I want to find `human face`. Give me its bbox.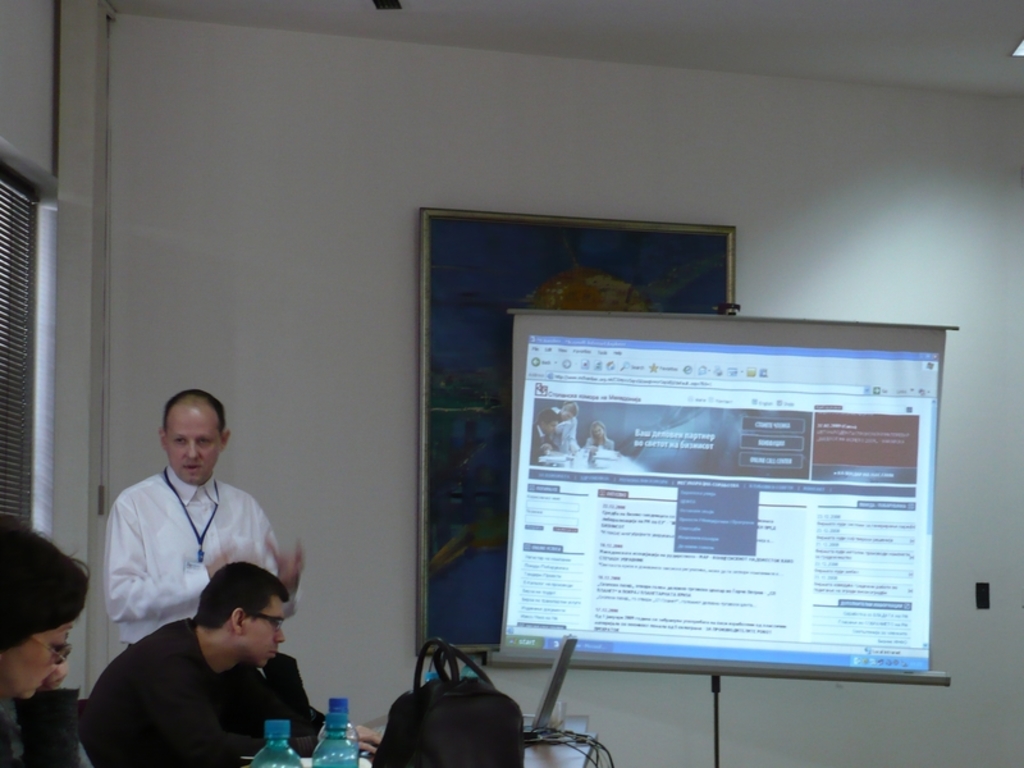
<bbox>0, 623, 74, 698</bbox>.
